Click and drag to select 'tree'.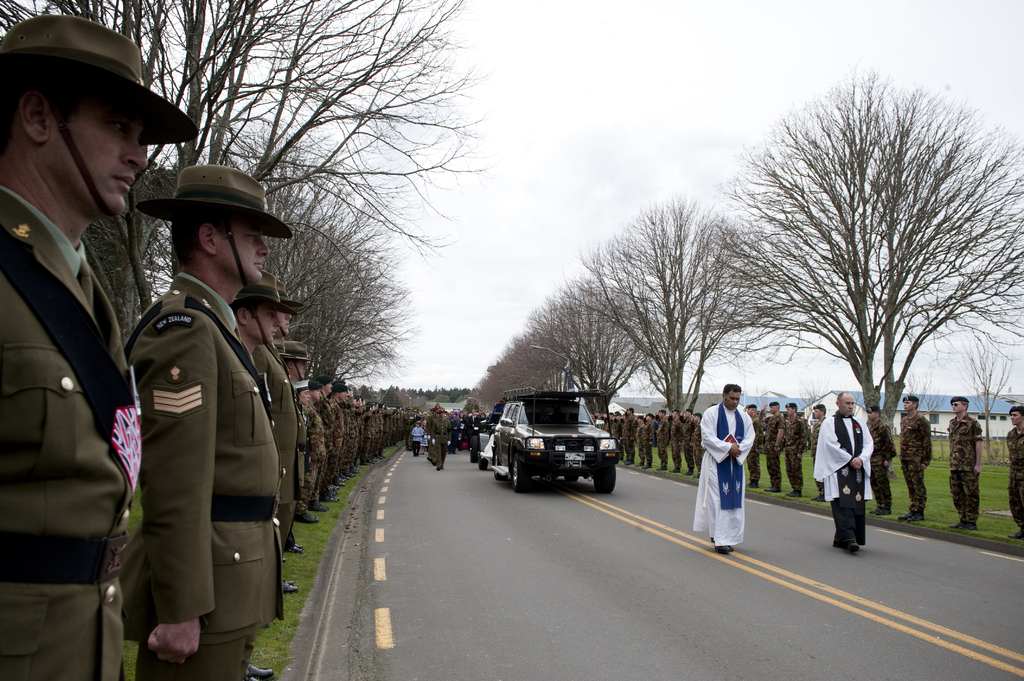
Selection: detection(748, 69, 980, 481).
